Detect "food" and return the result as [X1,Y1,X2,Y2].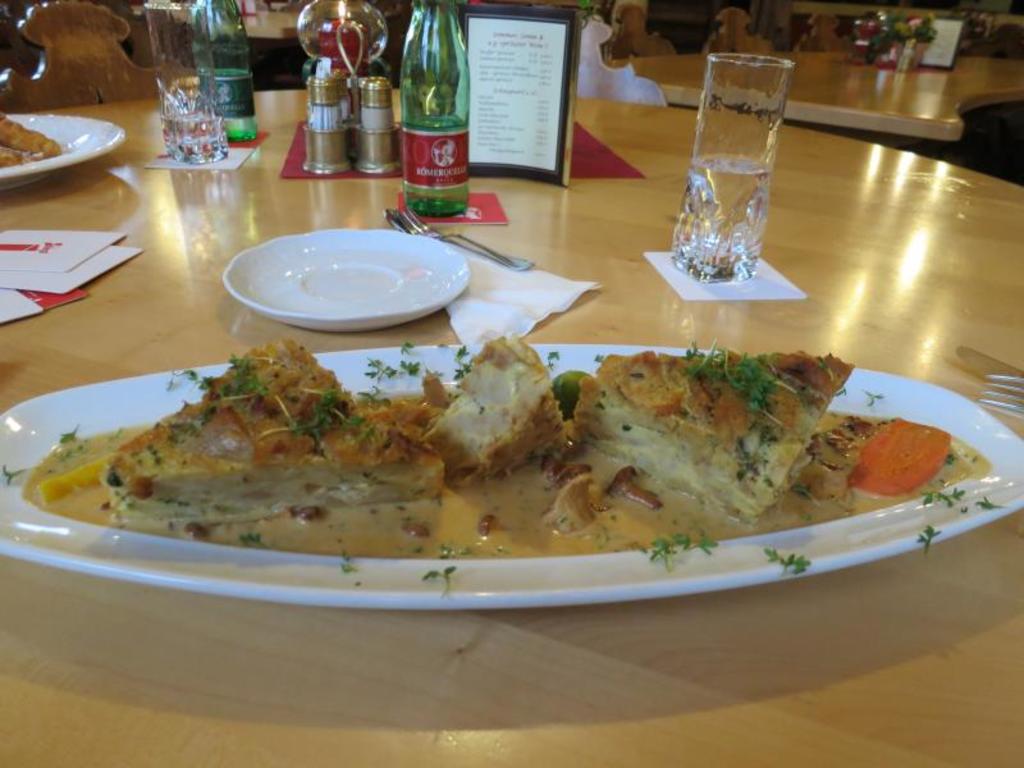
[365,105,396,129].
